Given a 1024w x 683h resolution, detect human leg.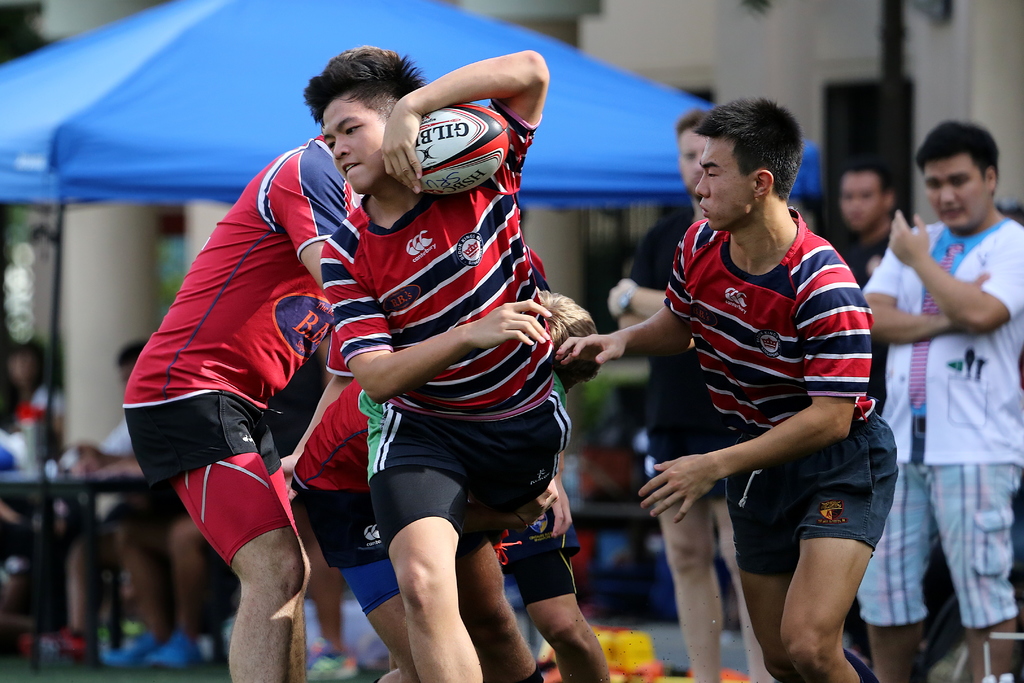
BBox(132, 536, 153, 654).
